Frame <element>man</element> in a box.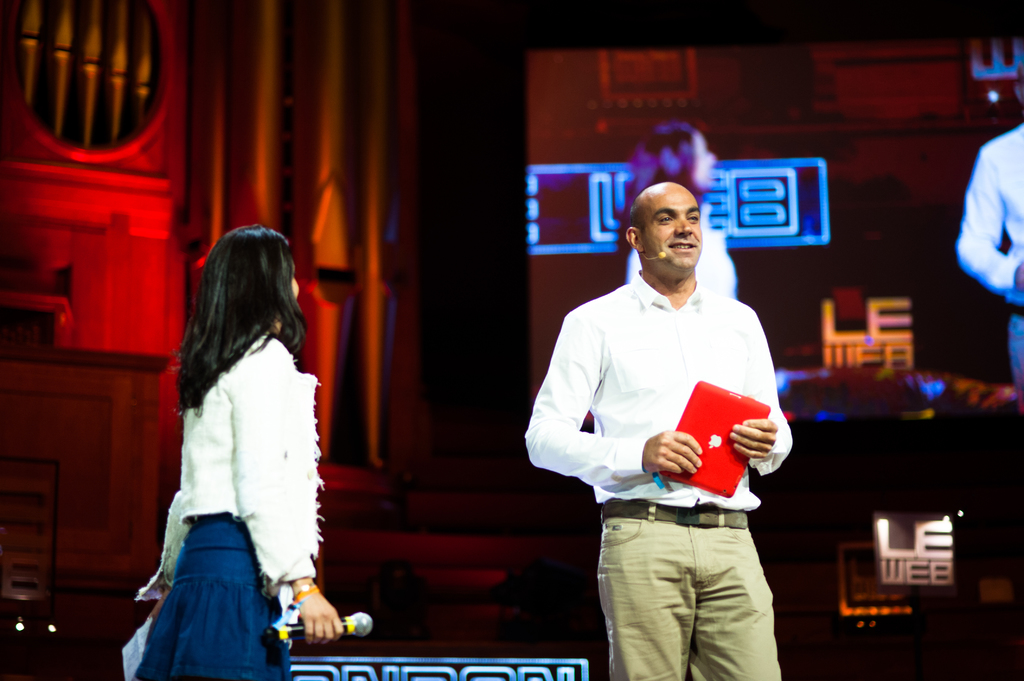
x1=543 y1=159 x2=805 y2=651.
